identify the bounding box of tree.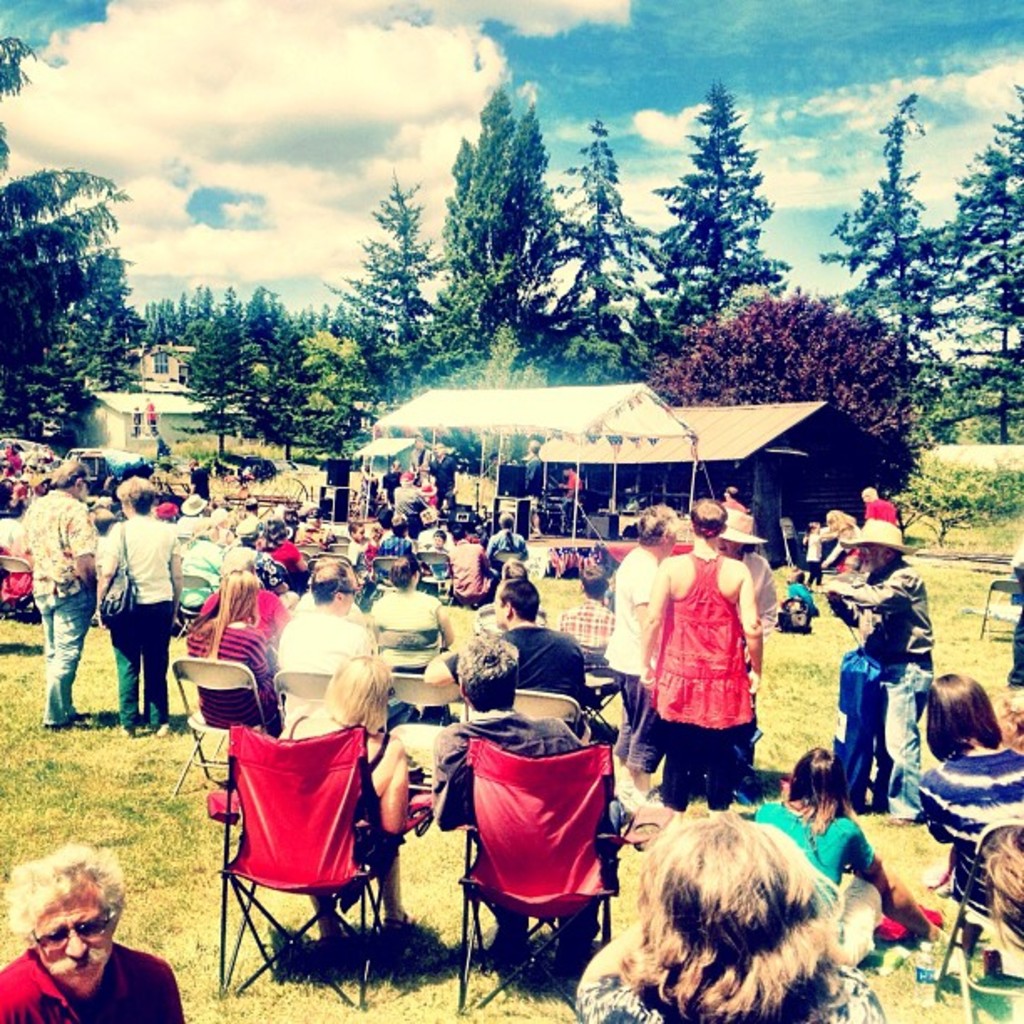
(left=0, top=264, right=141, bottom=443).
